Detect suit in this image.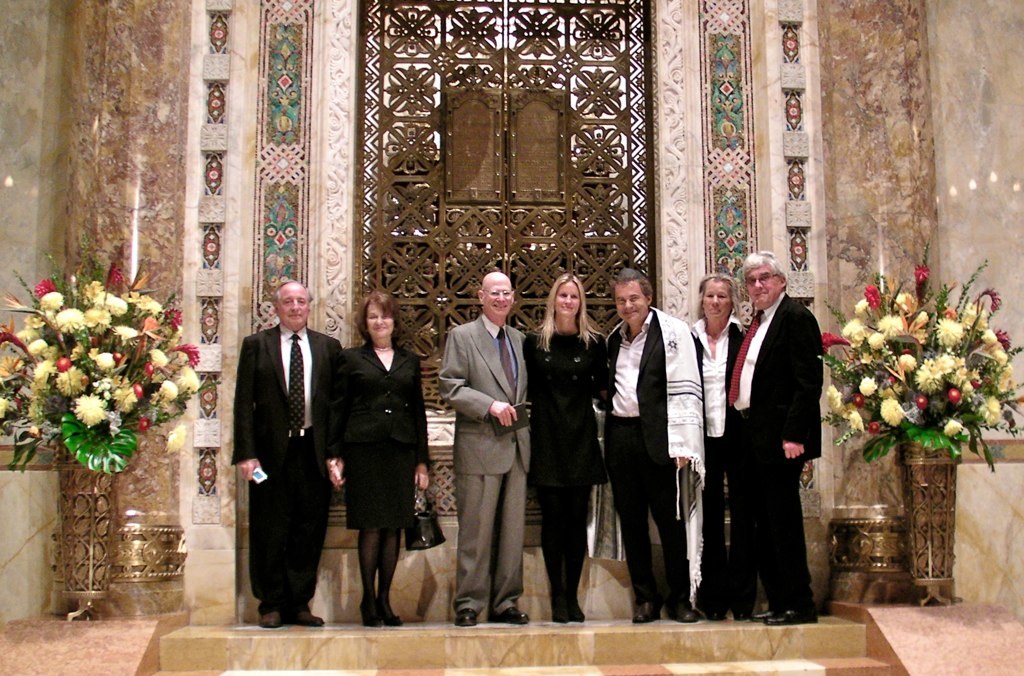
Detection: <bbox>227, 322, 343, 609</bbox>.
